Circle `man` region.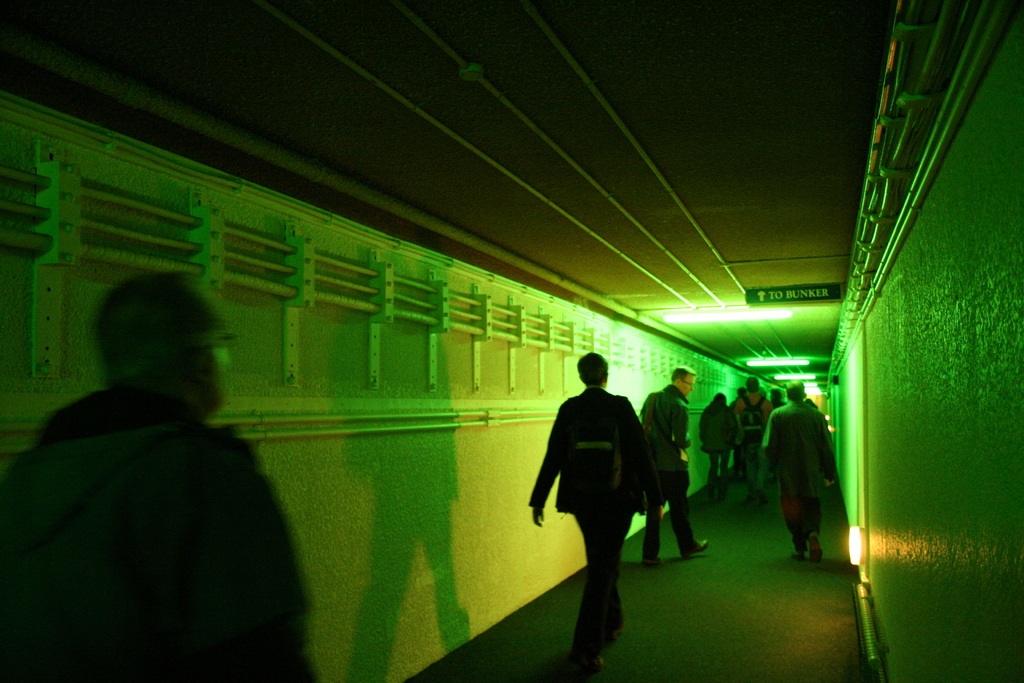
Region: (left=731, top=377, right=777, bottom=503).
